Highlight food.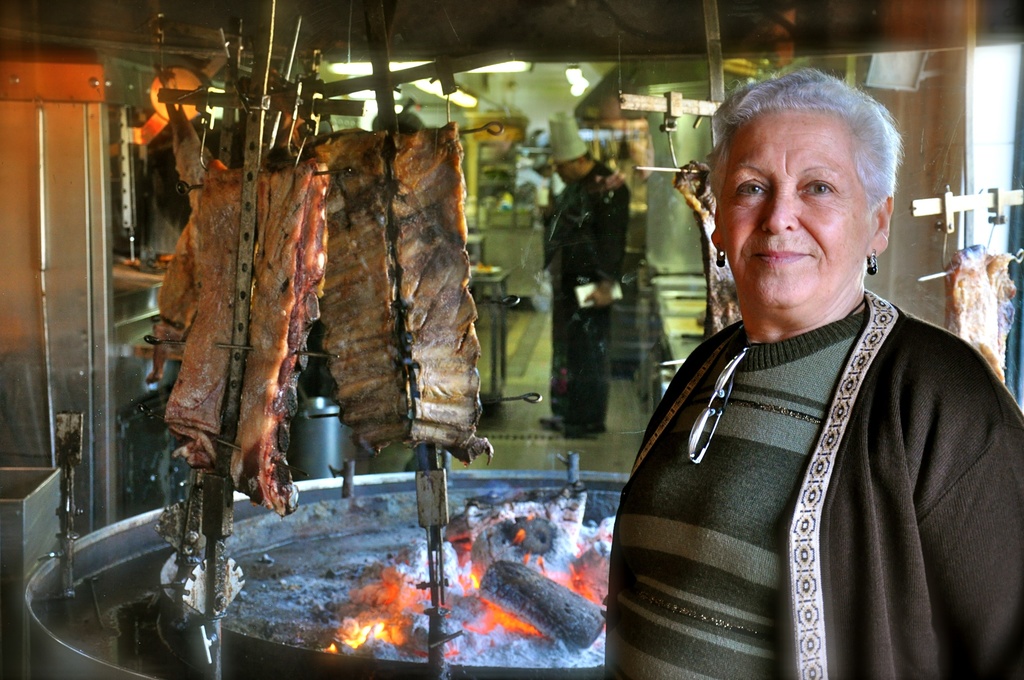
Highlighted region: 143:80:314:540.
